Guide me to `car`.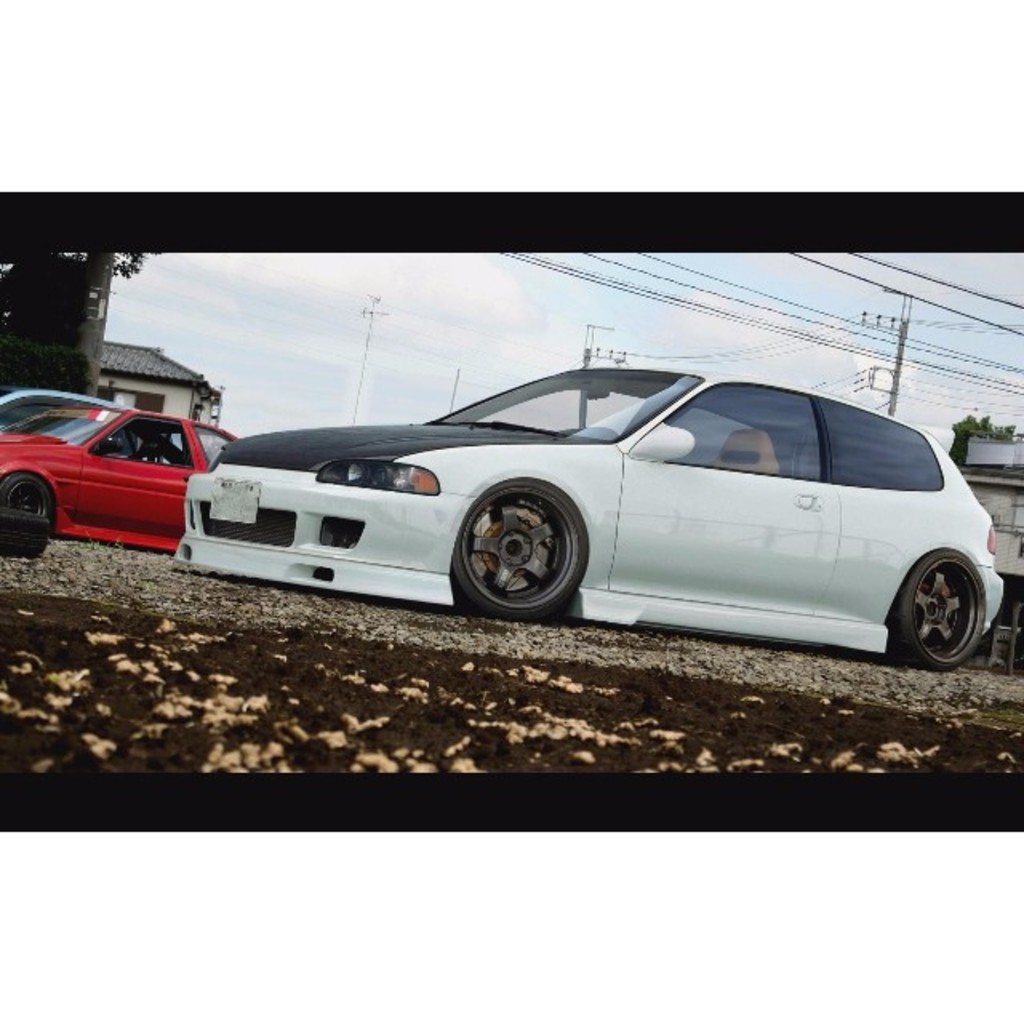
Guidance: detection(166, 368, 1008, 667).
